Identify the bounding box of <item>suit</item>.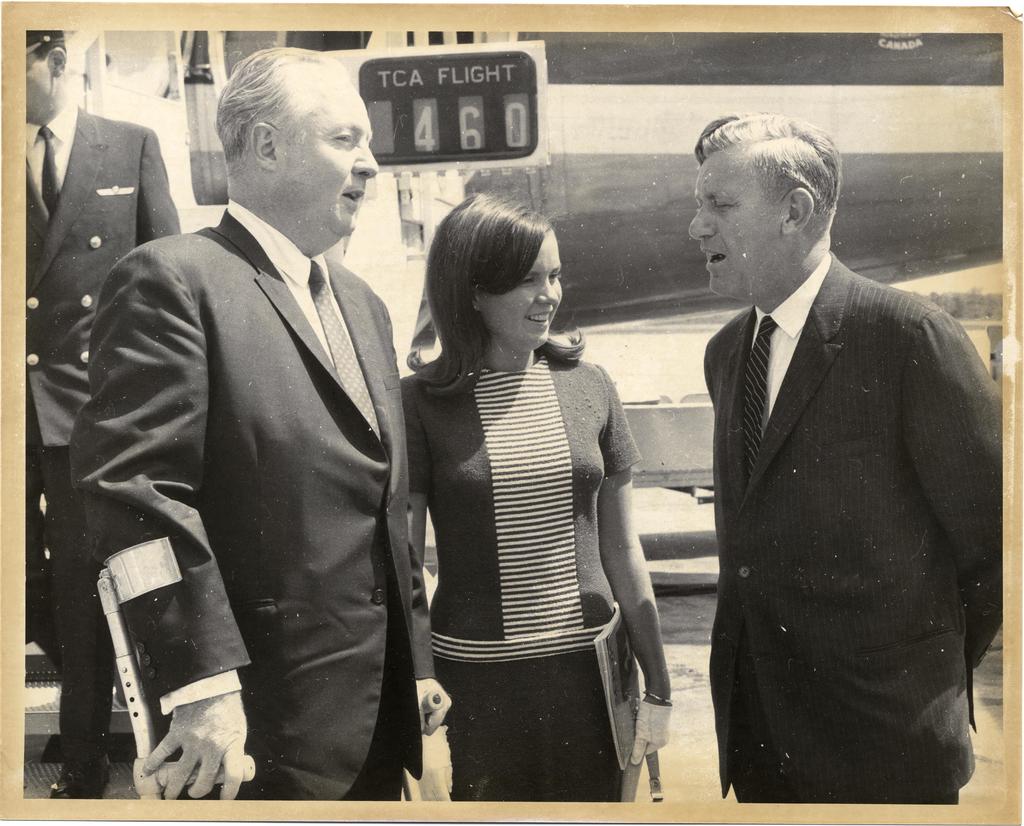
box(24, 102, 183, 765).
